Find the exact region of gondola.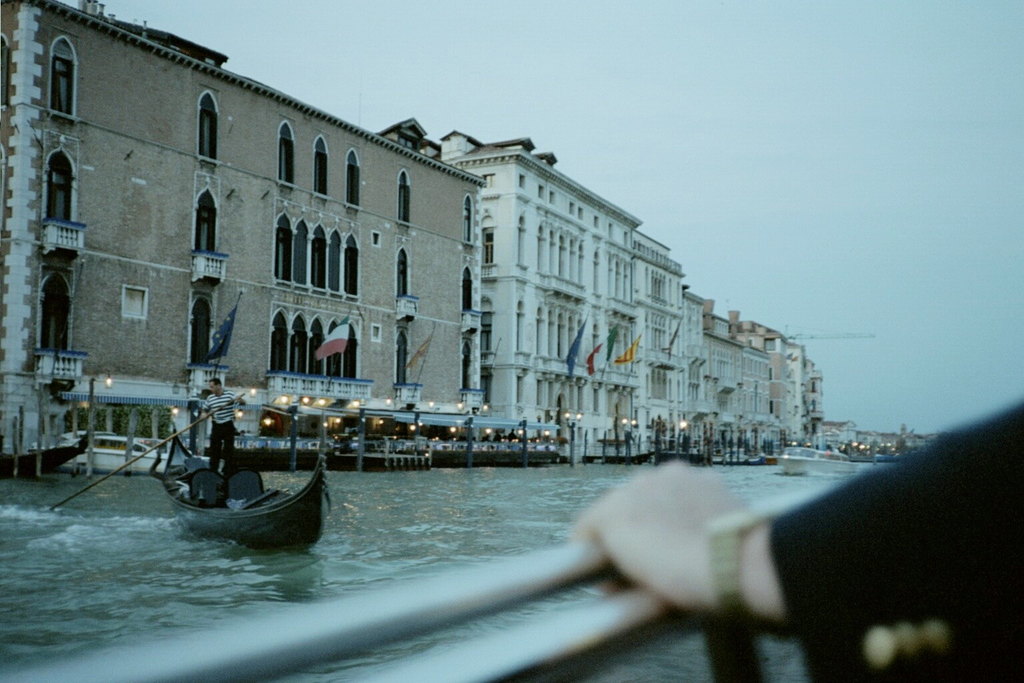
Exact region: 0,422,91,485.
